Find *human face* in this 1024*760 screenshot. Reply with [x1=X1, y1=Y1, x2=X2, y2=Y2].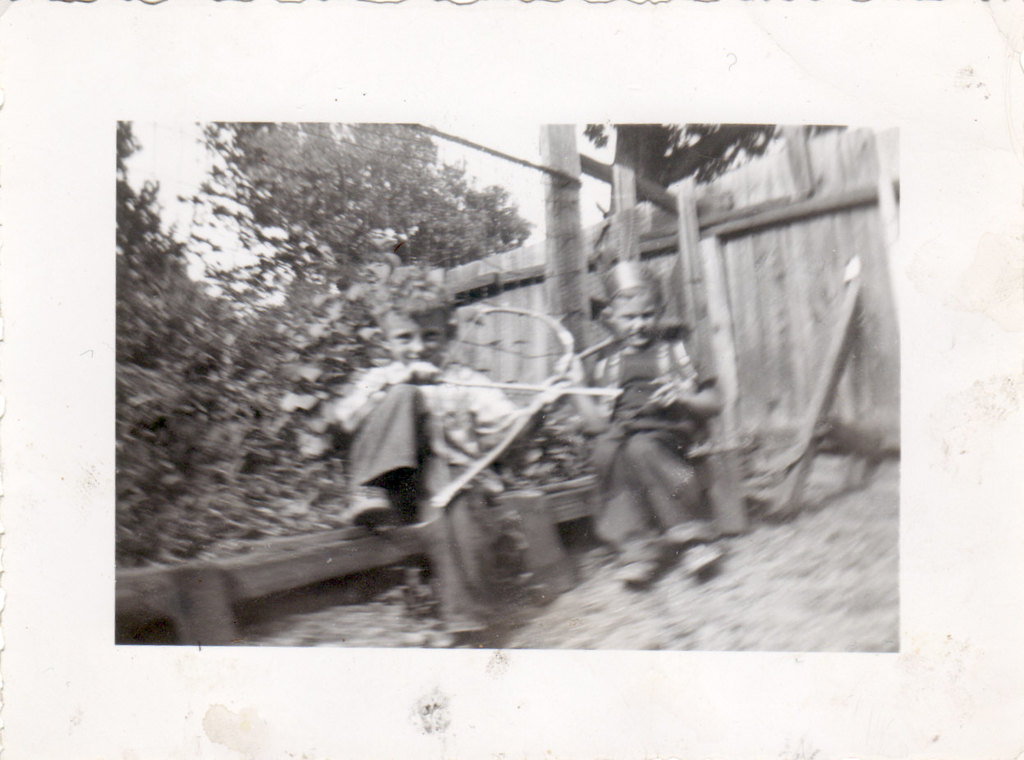
[x1=383, y1=311, x2=448, y2=368].
